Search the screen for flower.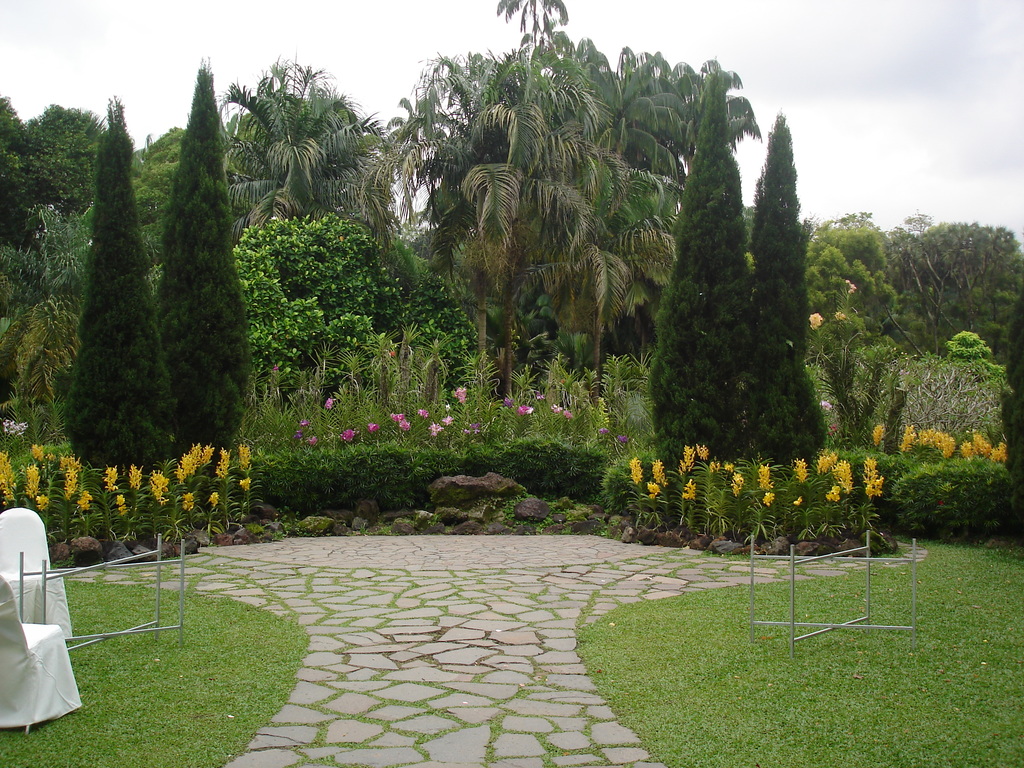
Found at box(598, 420, 611, 442).
